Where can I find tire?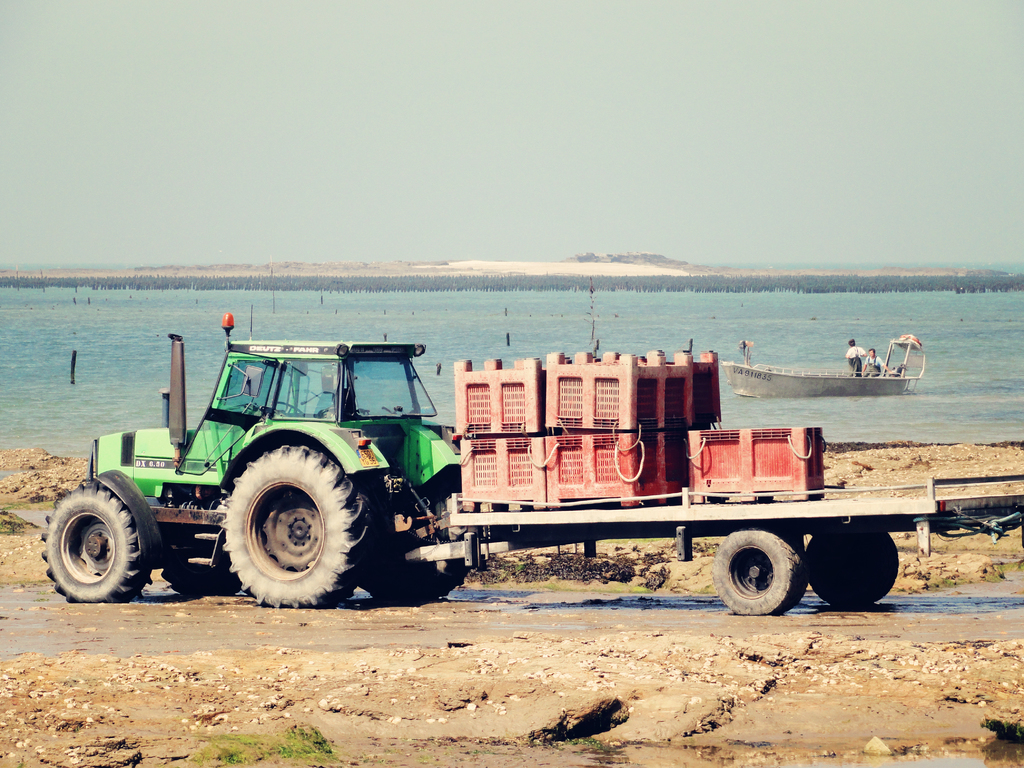
You can find it at {"x1": 200, "y1": 438, "x2": 355, "y2": 604}.
